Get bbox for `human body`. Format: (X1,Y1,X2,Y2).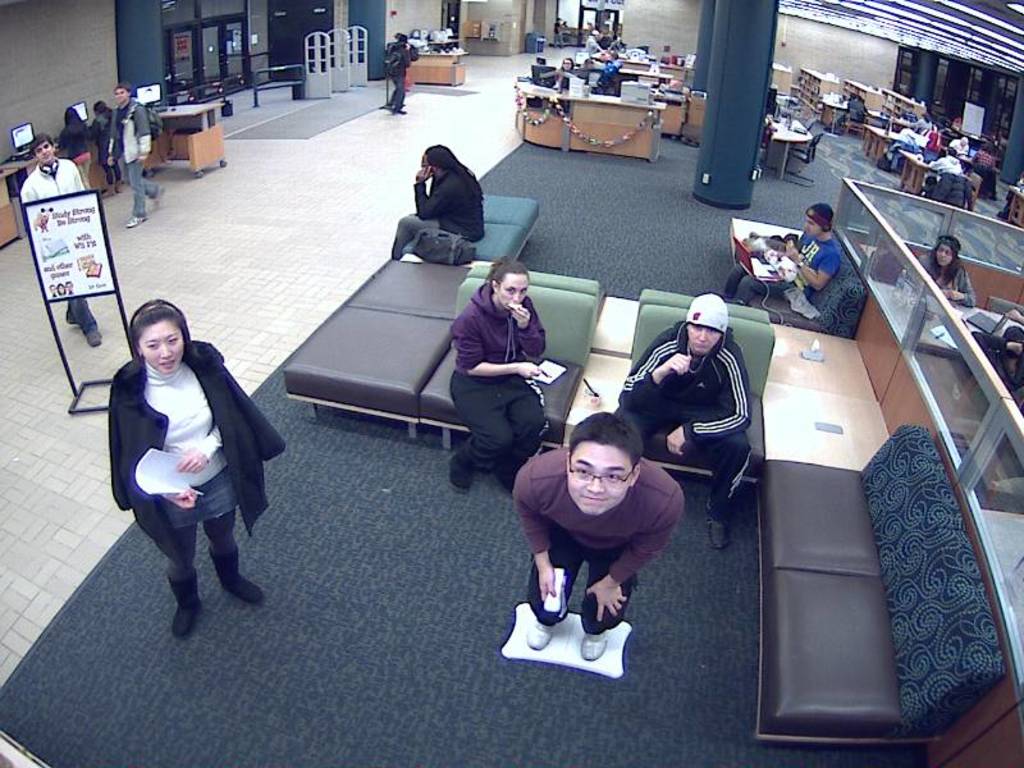
(511,416,680,677).
